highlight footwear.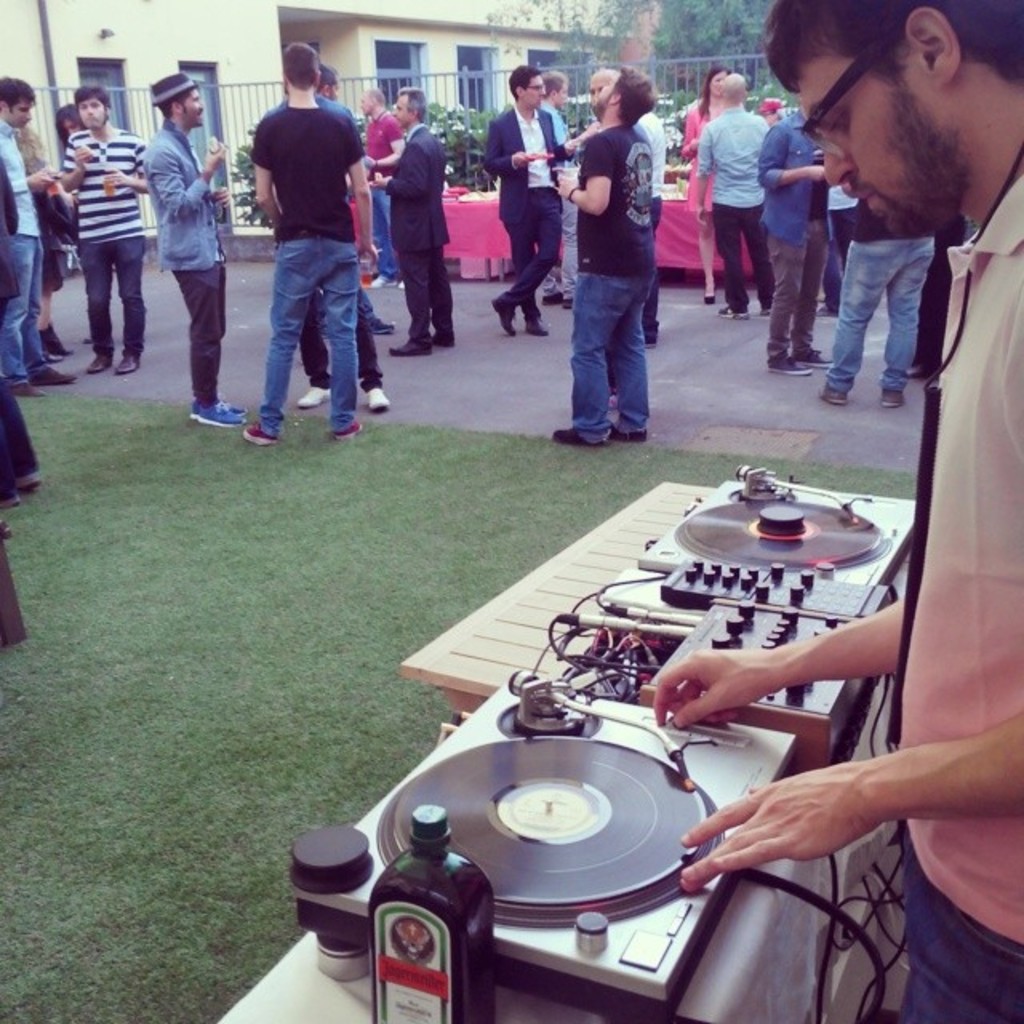
Highlighted region: 816,382,845,406.
